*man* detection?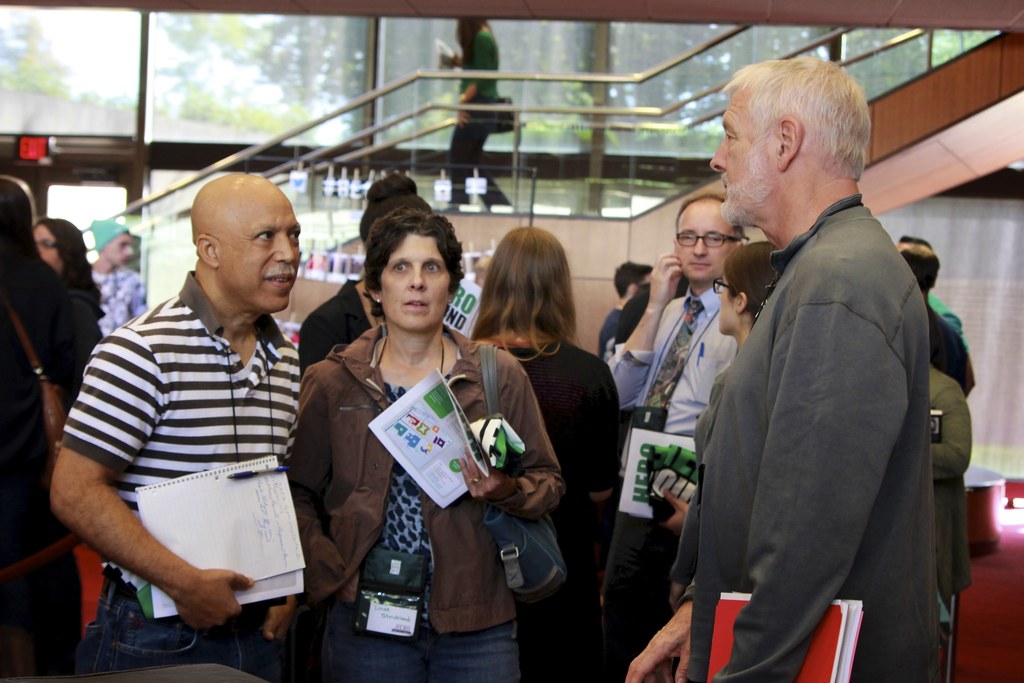
box(605, 188, 752, 682)
